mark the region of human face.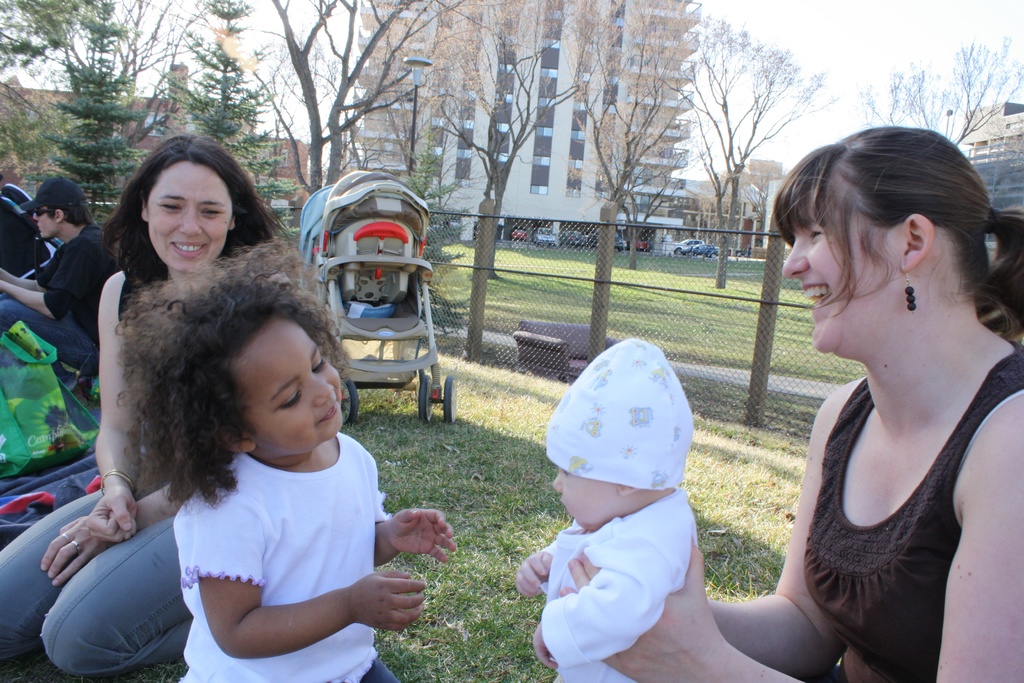
Region: box=[785, 213, 900, 349].
